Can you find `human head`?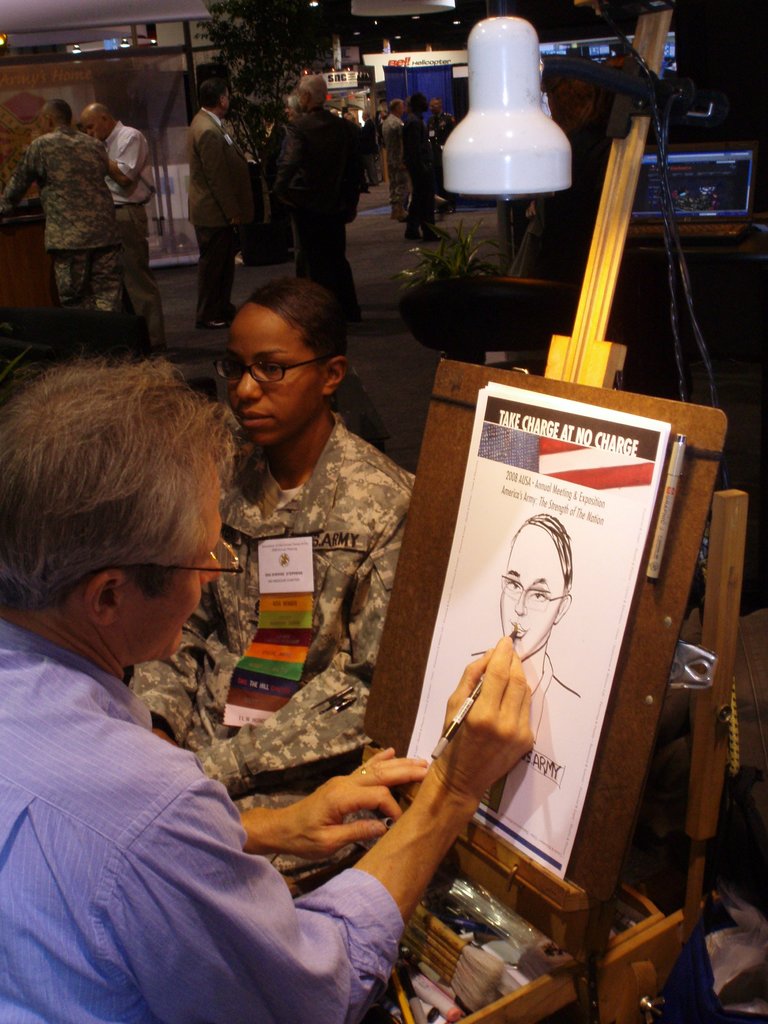
Yes, bounding box: 298,73,327,110.
